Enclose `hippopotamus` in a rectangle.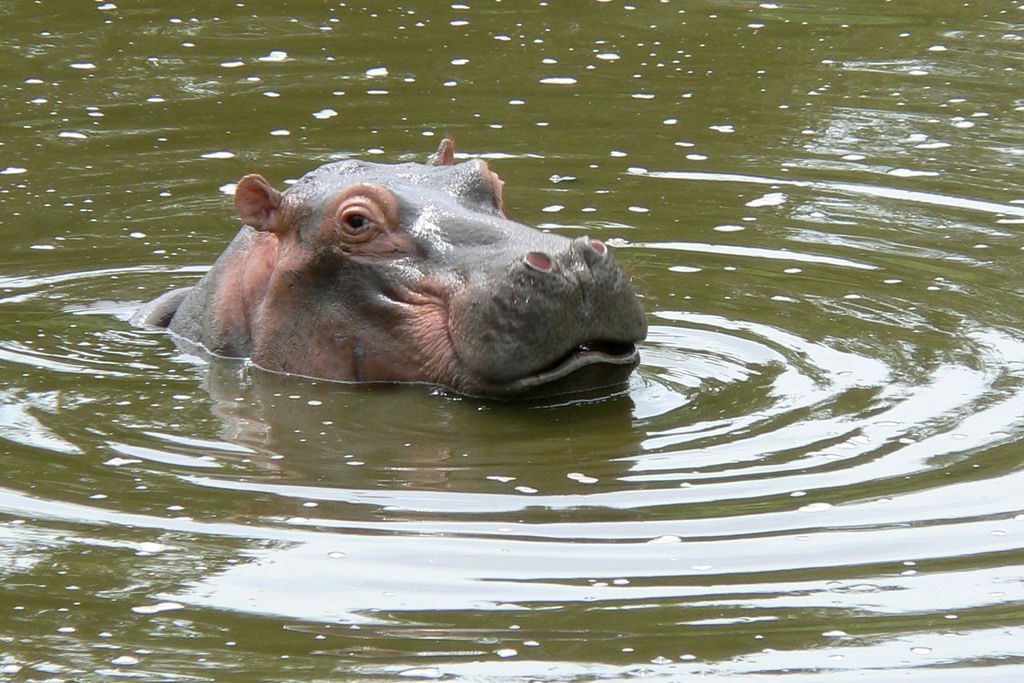
[left=131, top=136, right=652, bottom=404].
